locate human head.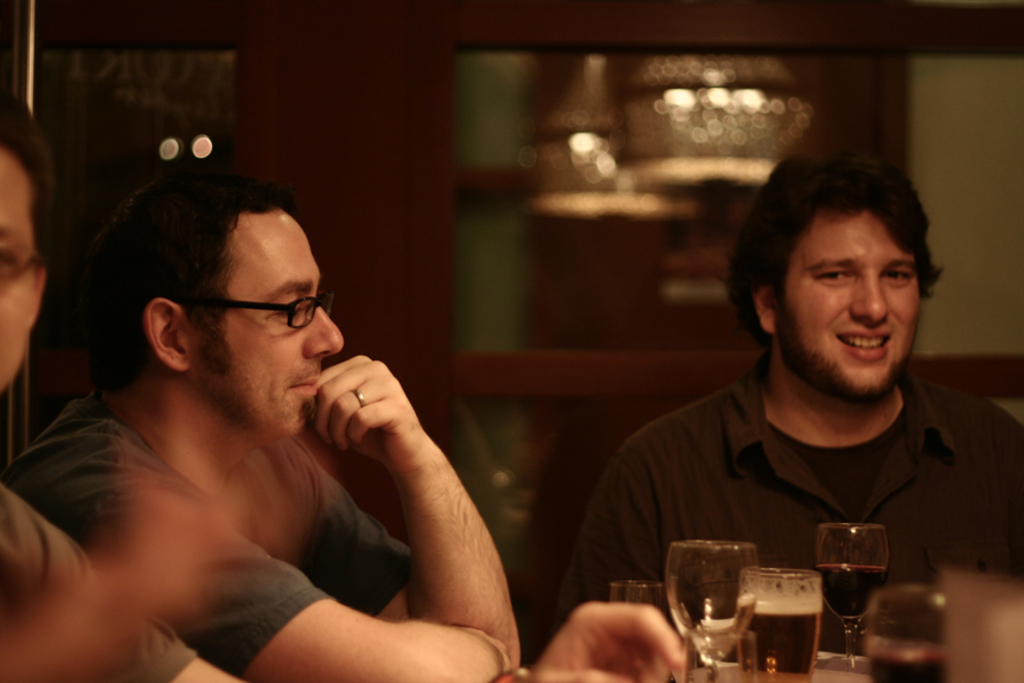
Bounding box: 732:153:942:420.
